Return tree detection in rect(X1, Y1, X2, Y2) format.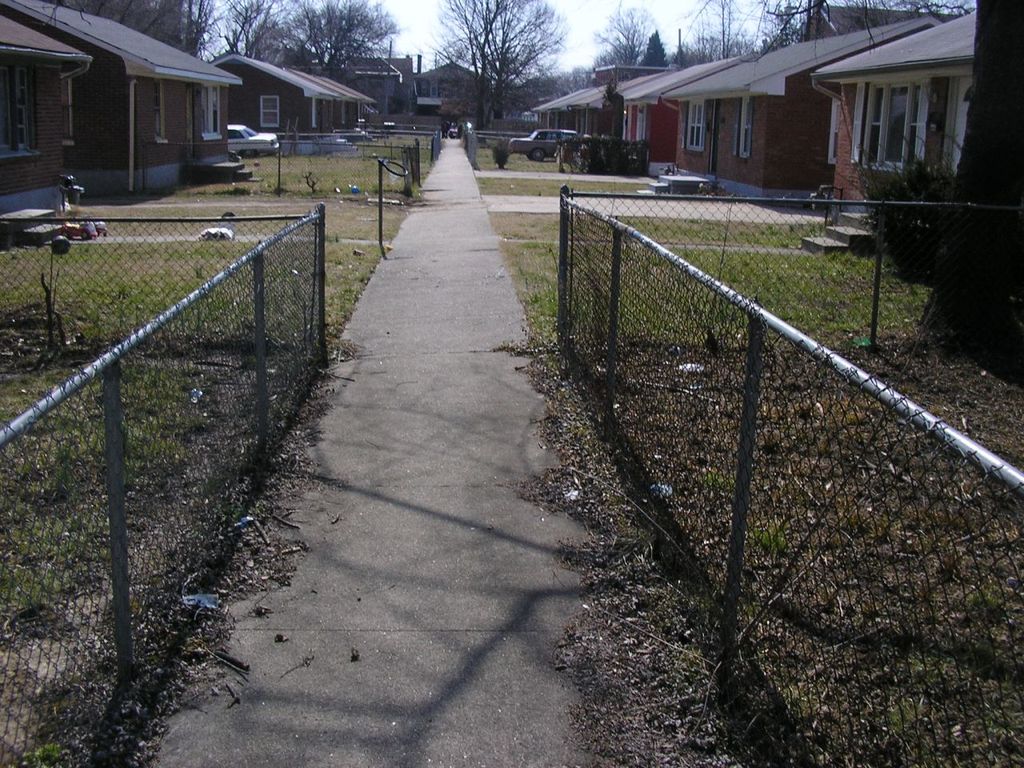
rect(284, 0, 351, 74).
